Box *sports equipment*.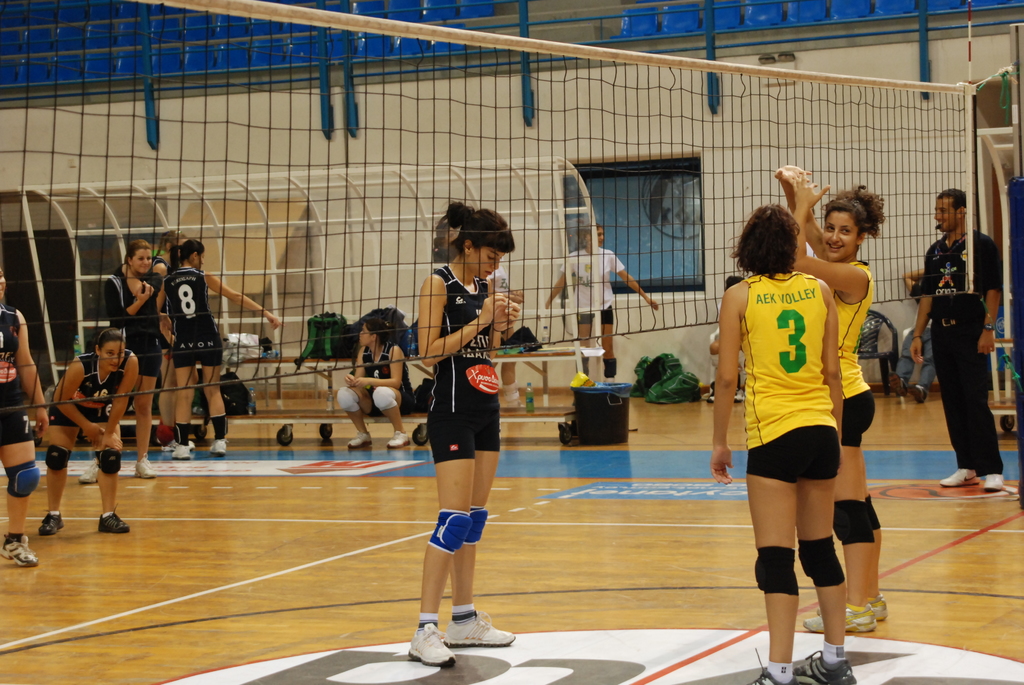
794,645,856,684.
